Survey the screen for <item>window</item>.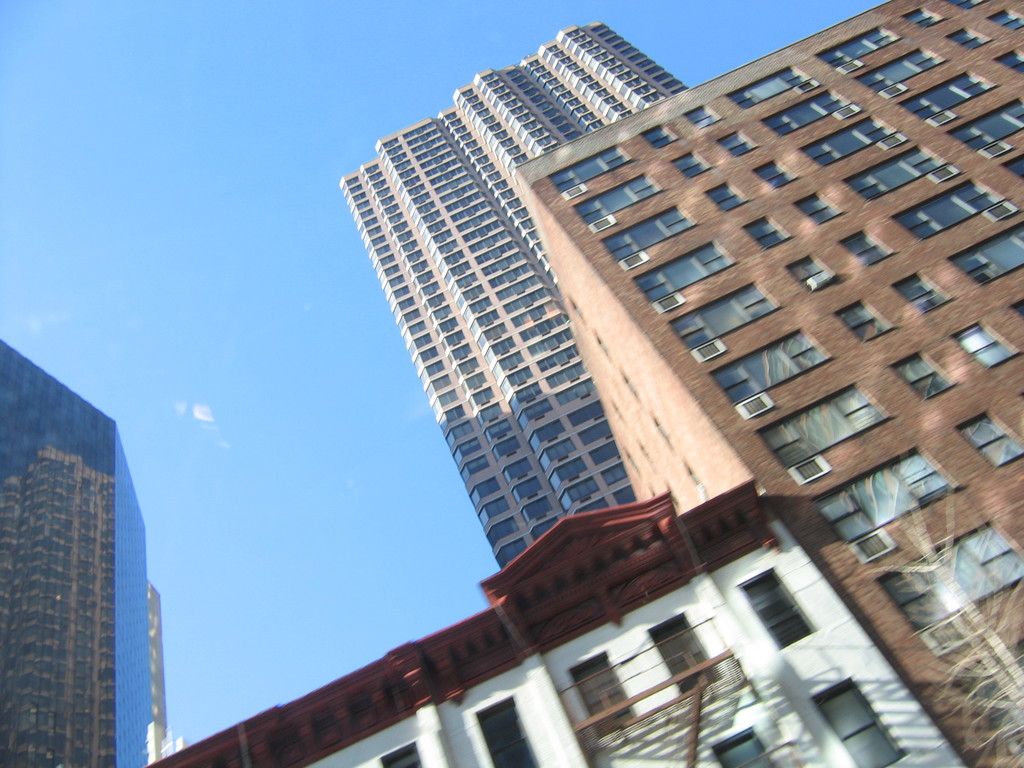
Survey found: 738,565,817,655.
